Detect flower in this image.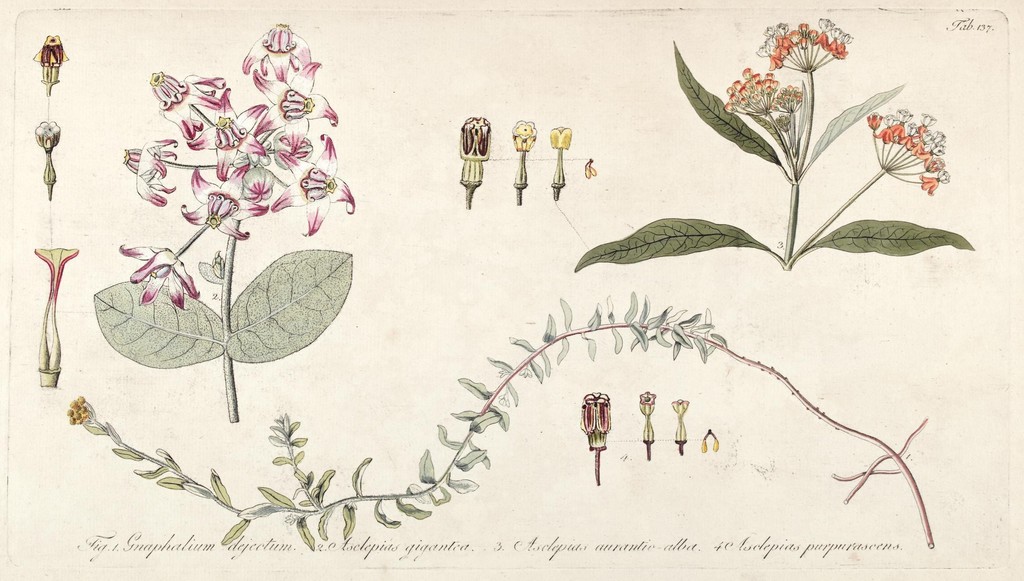
Detection: region(635, 387, 657, 457).
